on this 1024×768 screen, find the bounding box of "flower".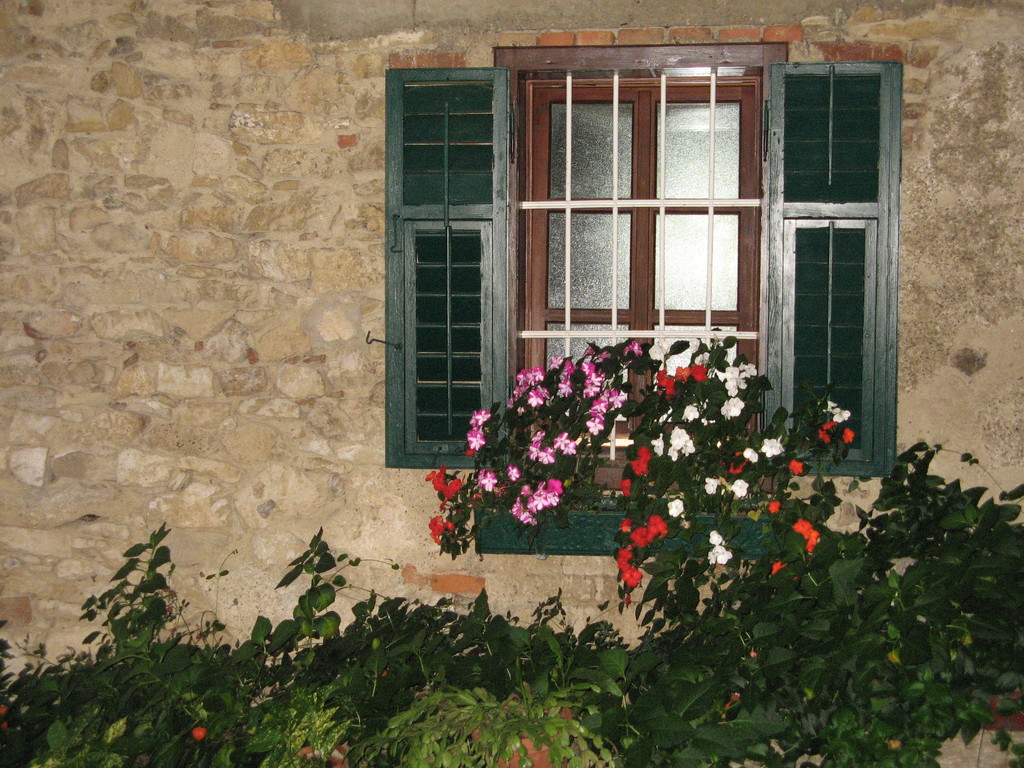
Bounding box: BBox(705, 478, 717, 495).
